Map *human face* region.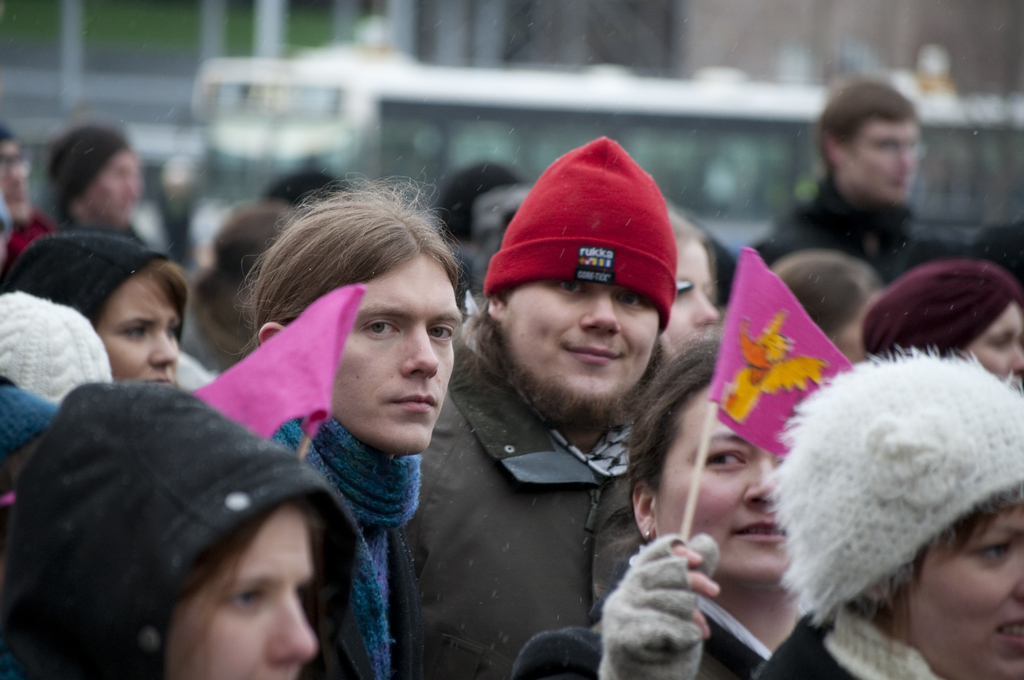
Mapped to <region>657, 387, 776, 581</region>.
